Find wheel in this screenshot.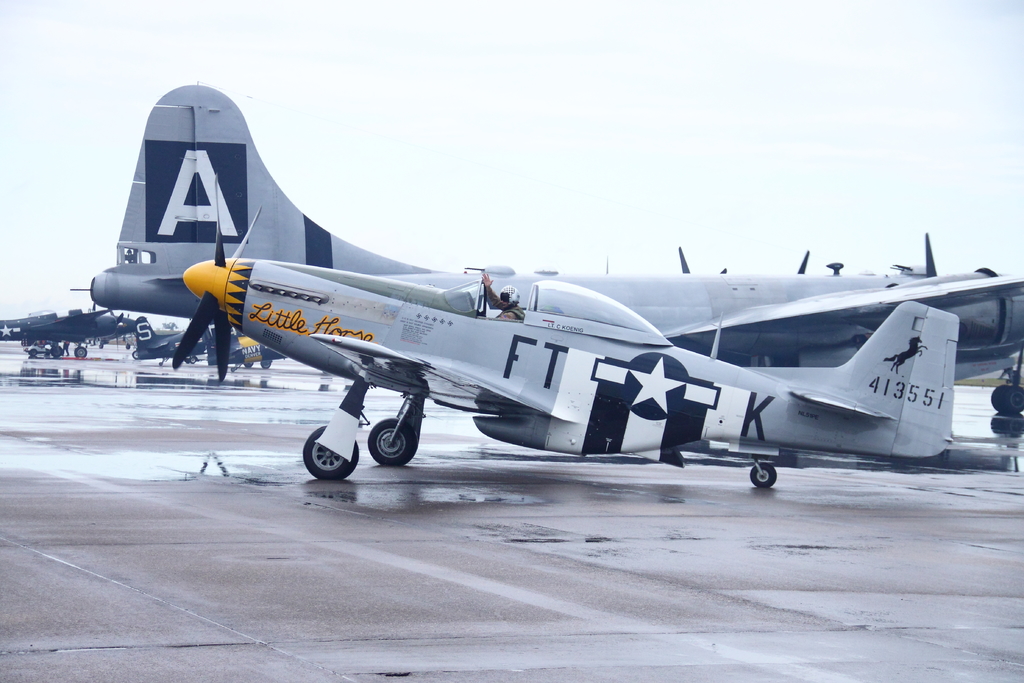
The bounding box for wheel is bbox(30, 352, 35, 356).
